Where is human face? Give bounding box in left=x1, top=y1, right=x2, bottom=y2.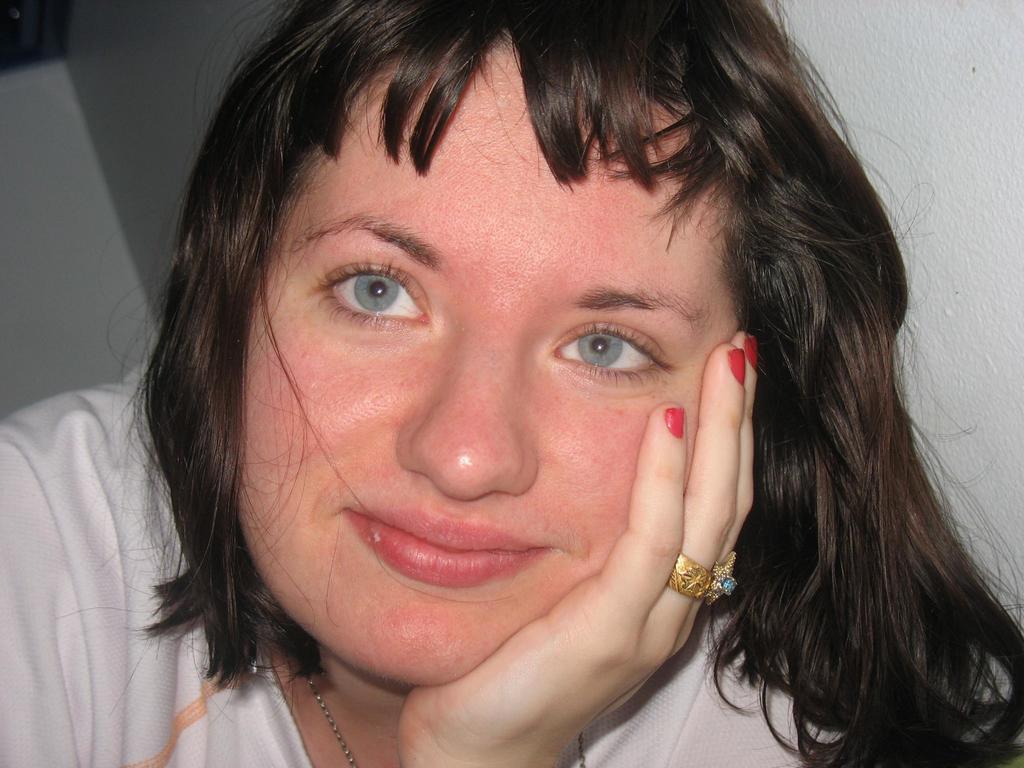
left=237, top=40, right=744, bottom=682.
